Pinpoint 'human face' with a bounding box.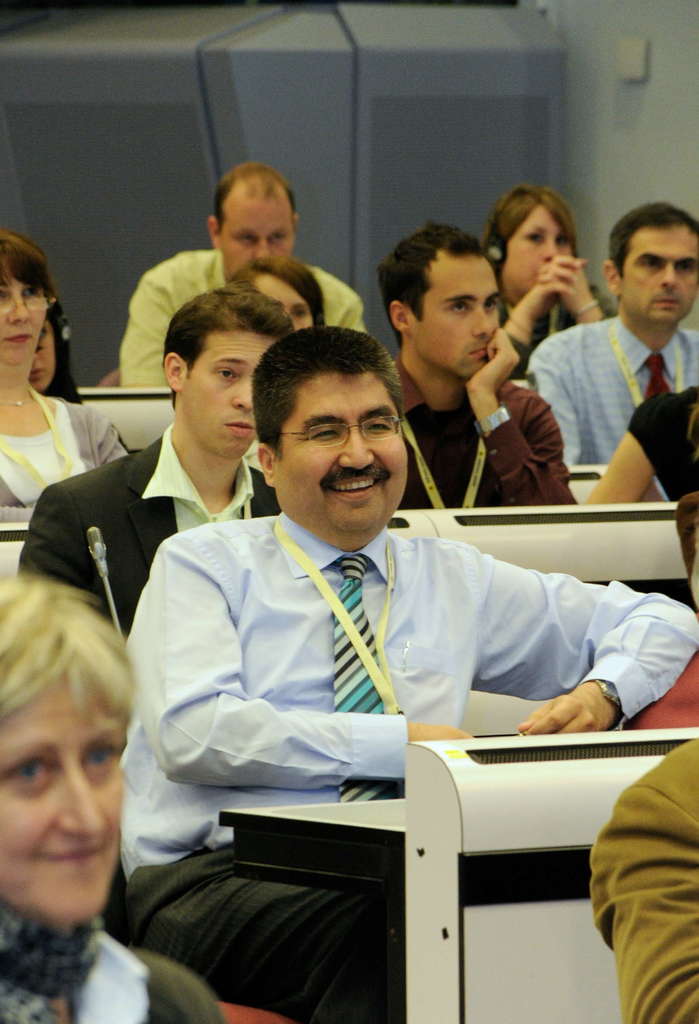
bbox=(254, 273, 312, 330).
